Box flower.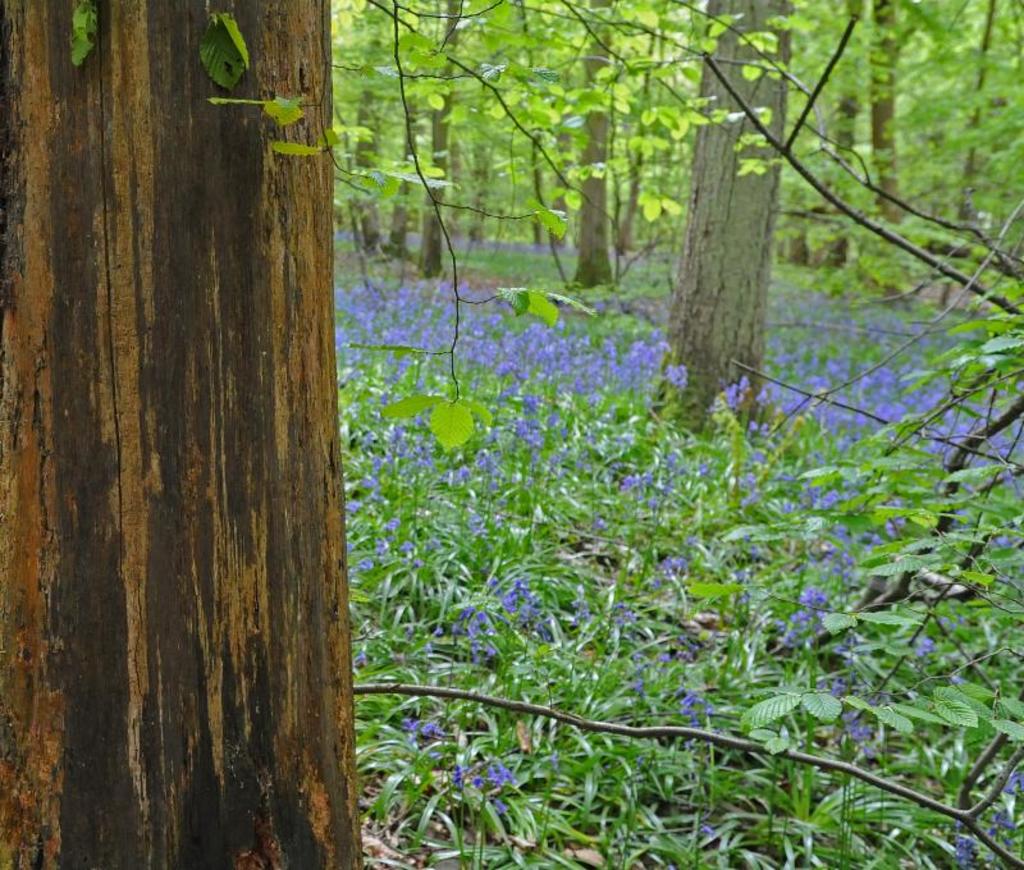
bbox(399, 718, 443, 742).
